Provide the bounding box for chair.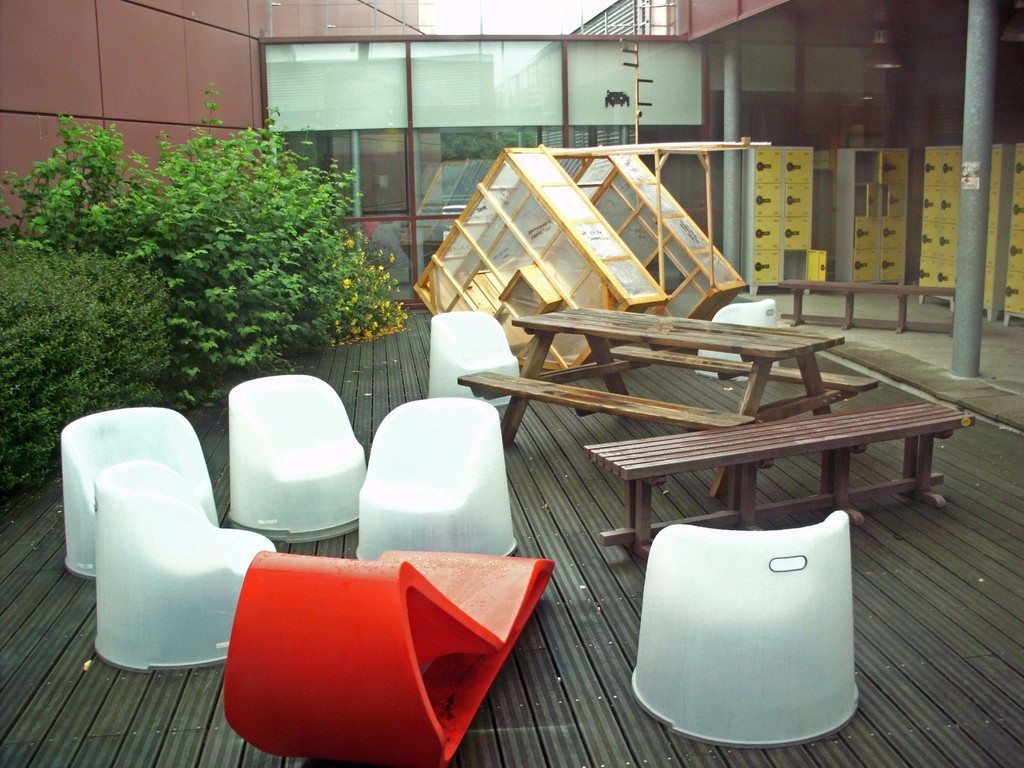
[697,296,783,383].
